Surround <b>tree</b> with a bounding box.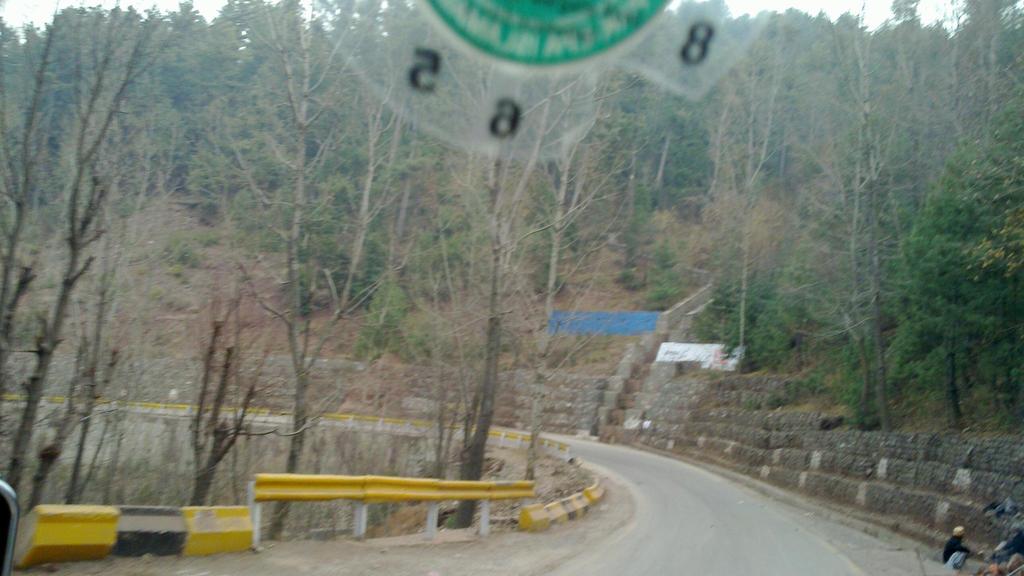
box=[0, 9, 55, 368].
